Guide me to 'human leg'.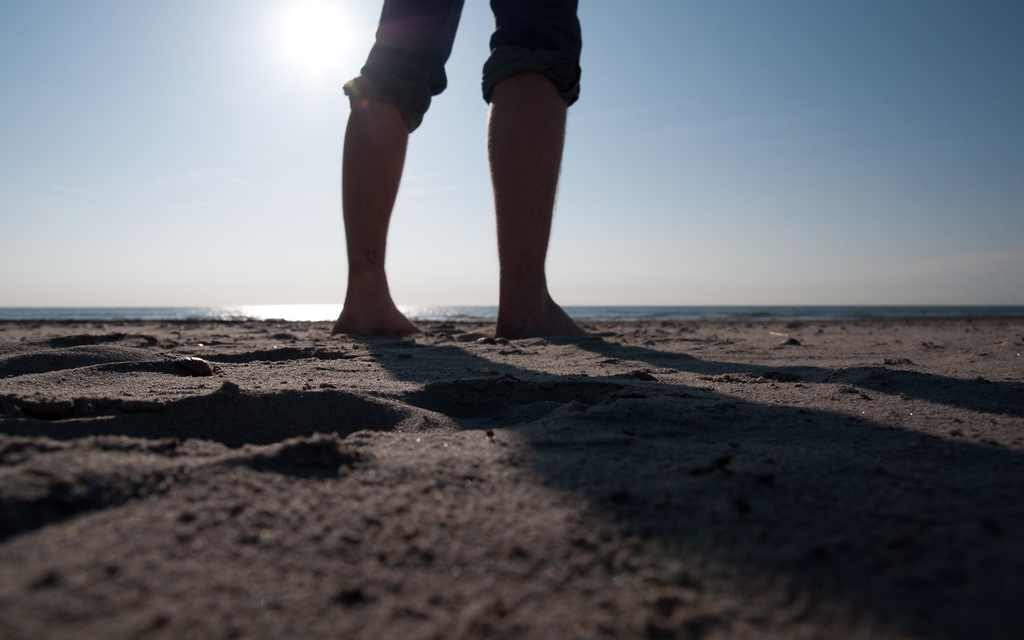
Guidance: (left=483, top=0, right=584, bottom=333).
